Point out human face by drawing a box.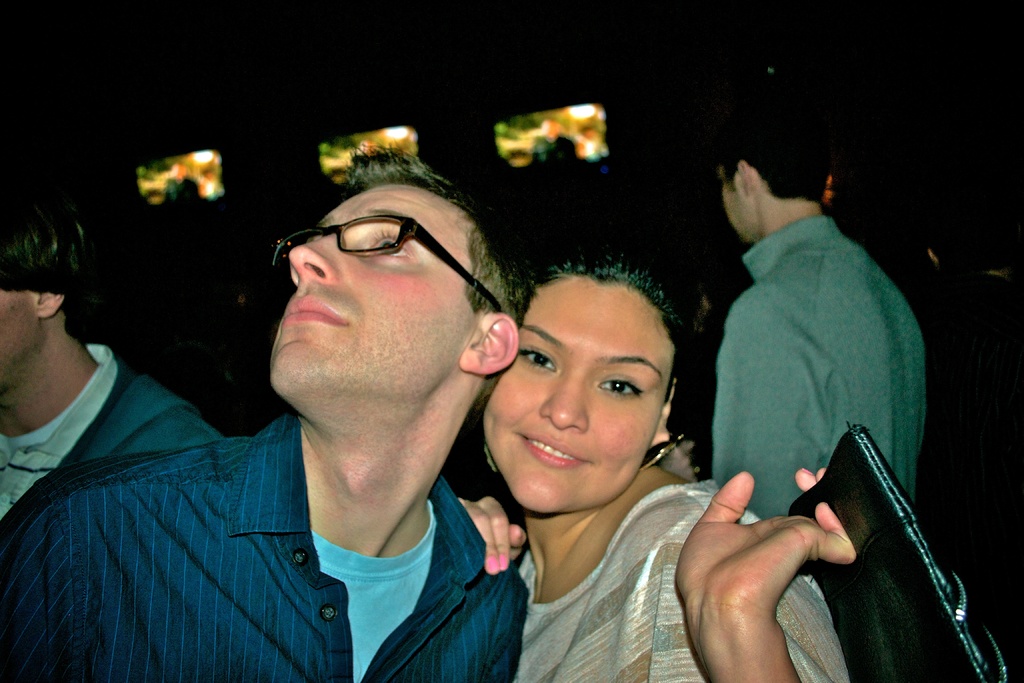
bbox=[483, 292, 669, 514].
